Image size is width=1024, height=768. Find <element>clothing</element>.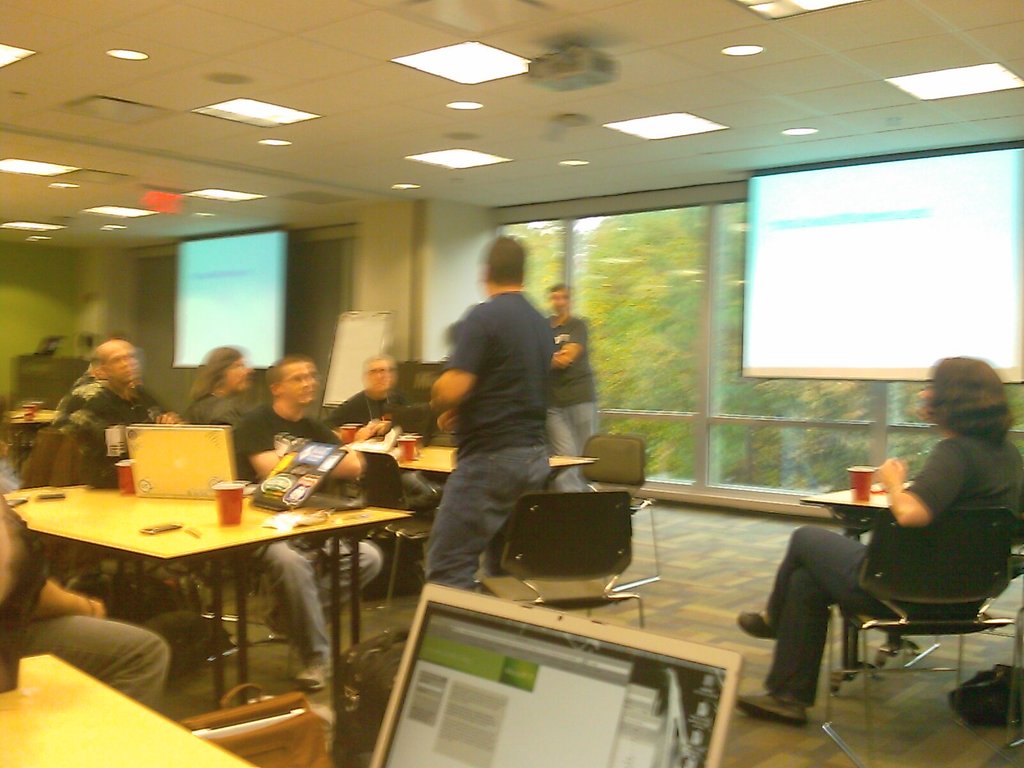
{"x1": 324, "y1": 393, "x2": 417, "y2": 429}.
